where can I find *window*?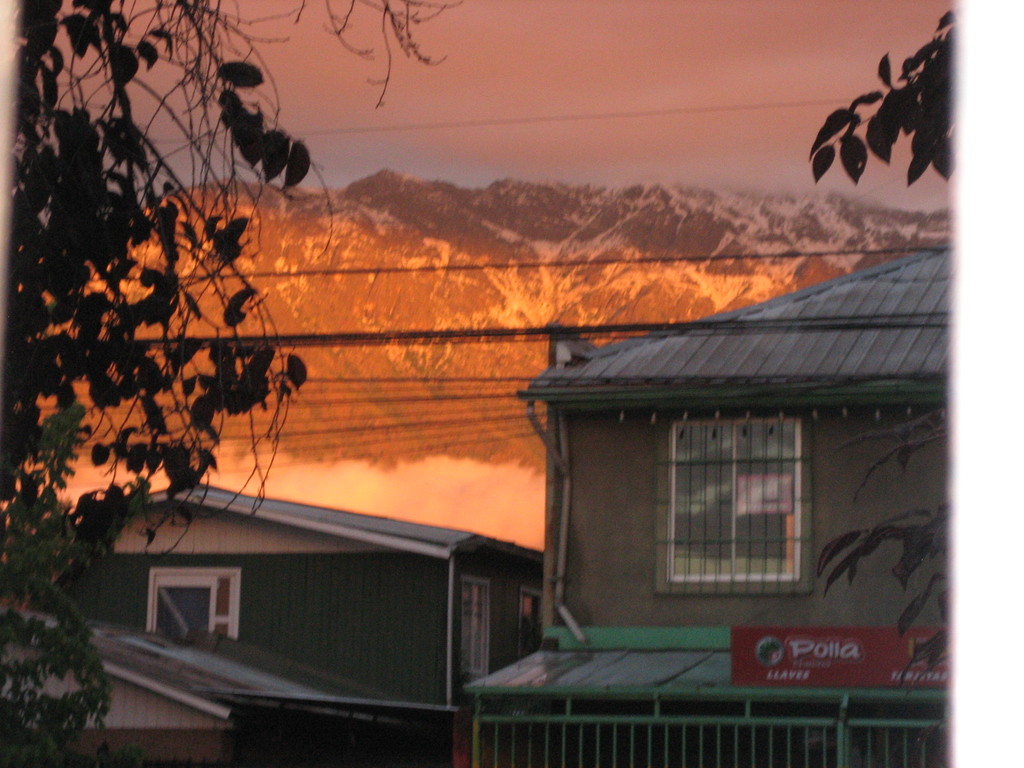
You can find it at [left=645, top=385, right=829, bottom=614].
